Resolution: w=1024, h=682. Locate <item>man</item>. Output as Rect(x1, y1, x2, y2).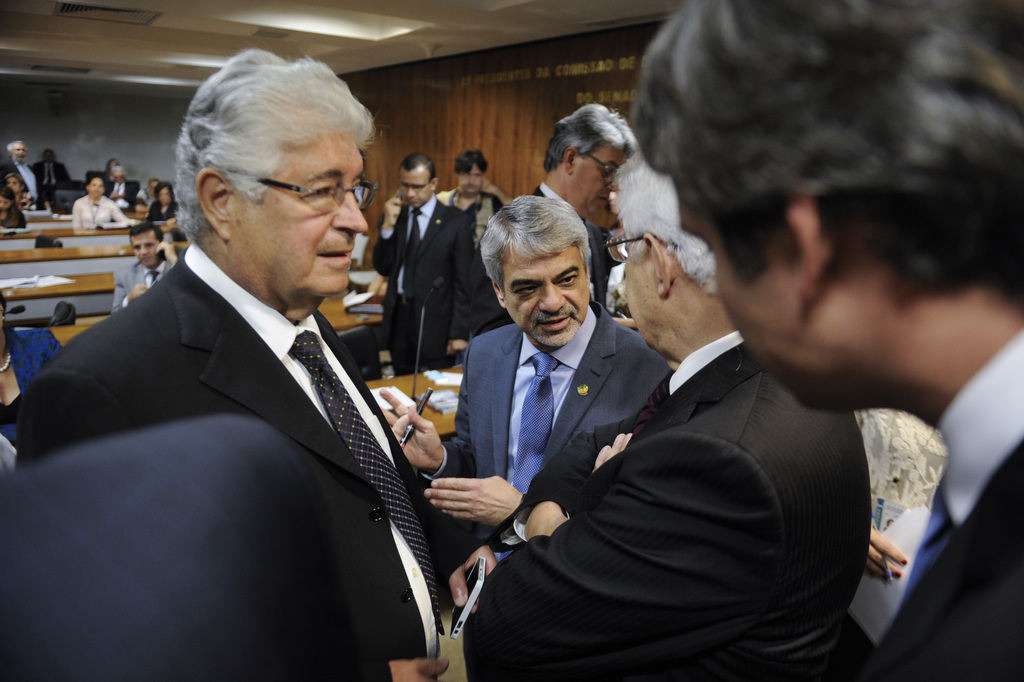
Rect(102, 161, 140, 209).
